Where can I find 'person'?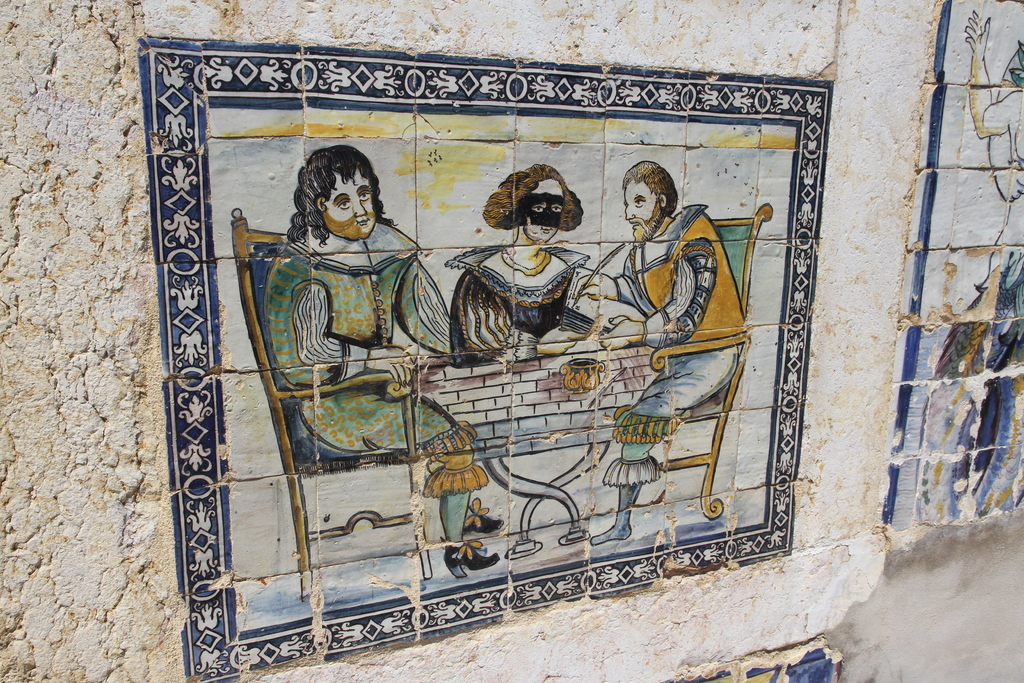
You can find it at locate(988, 135, 1023, 199).
